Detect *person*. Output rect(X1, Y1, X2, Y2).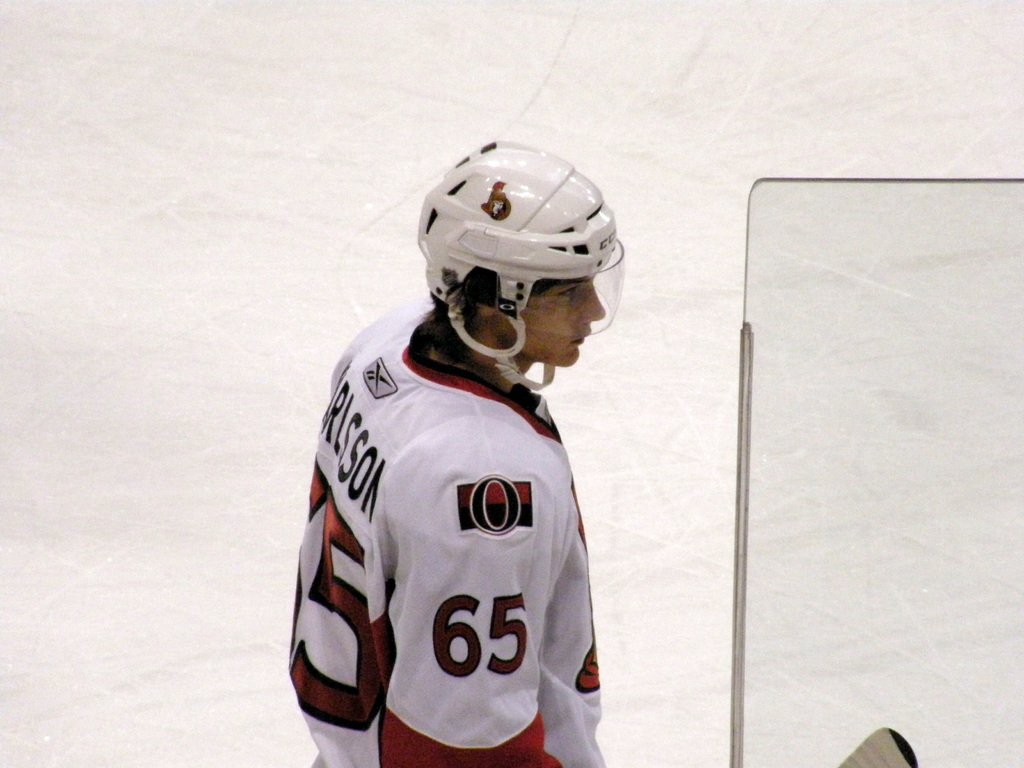
rect(282, 136, 614, 767).
